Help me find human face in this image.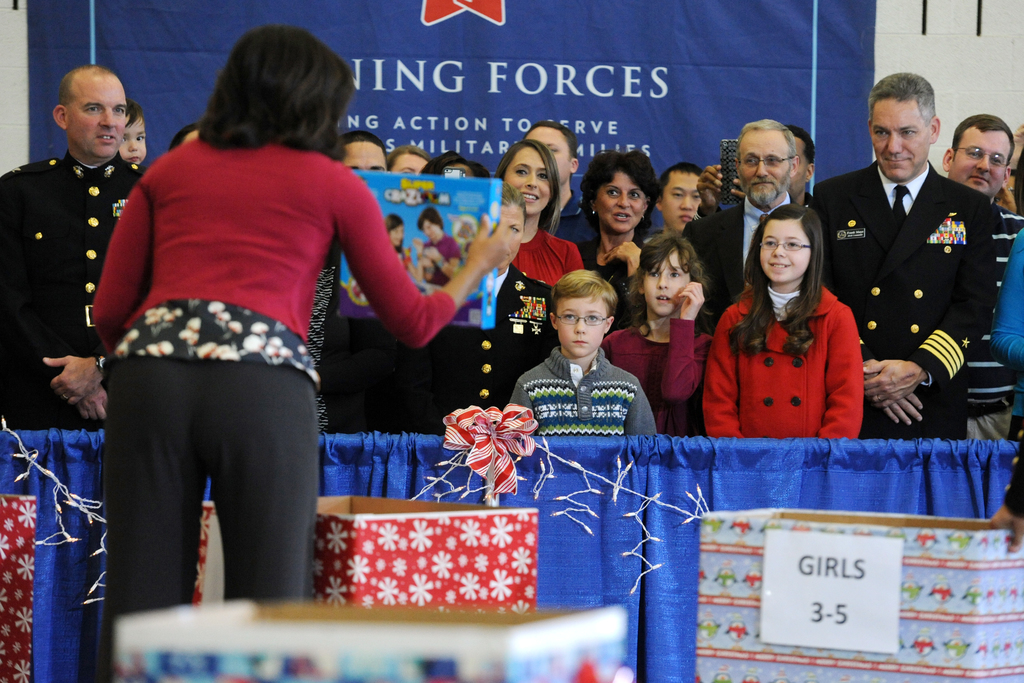
Found it: locate(529, 123, 572, 188).
